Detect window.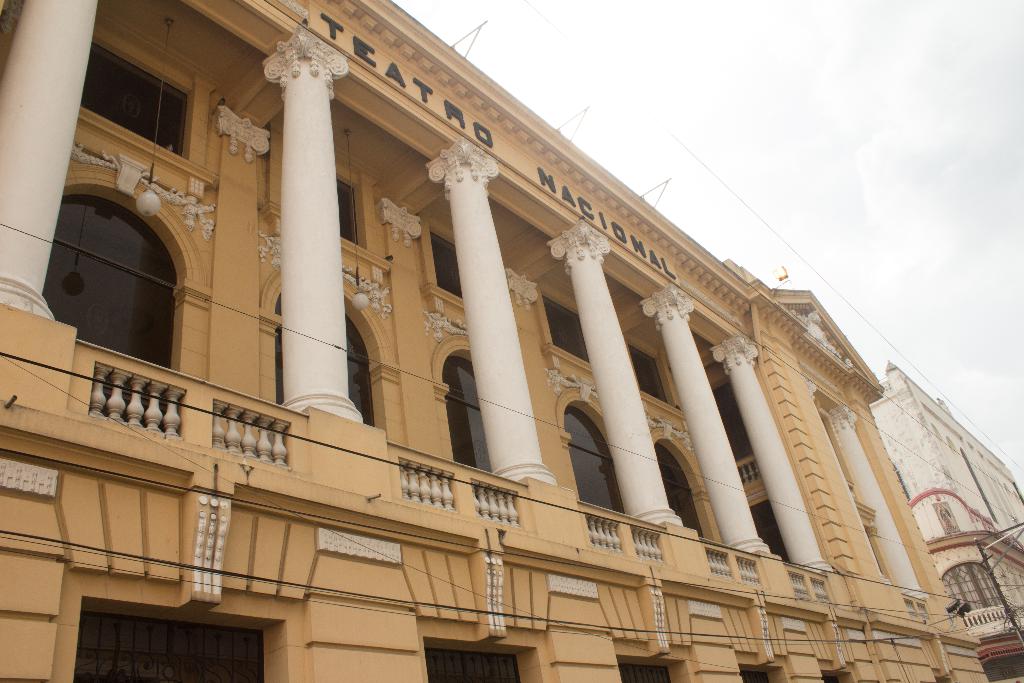
Detected at pyautogui.locateOnScreen(434, 231, 461, 292).
